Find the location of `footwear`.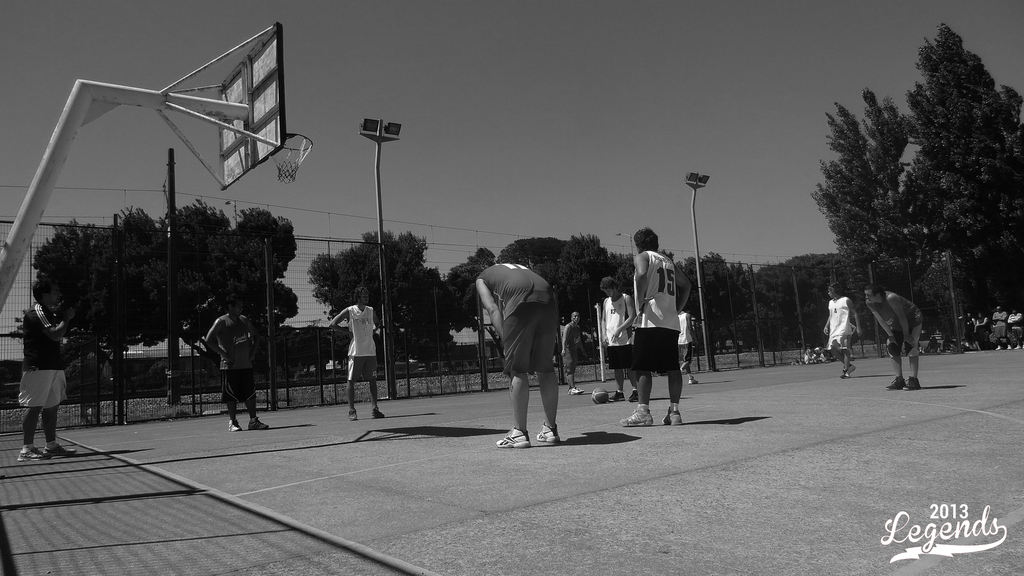
Location: select_region(248, 414, 271, 431).
